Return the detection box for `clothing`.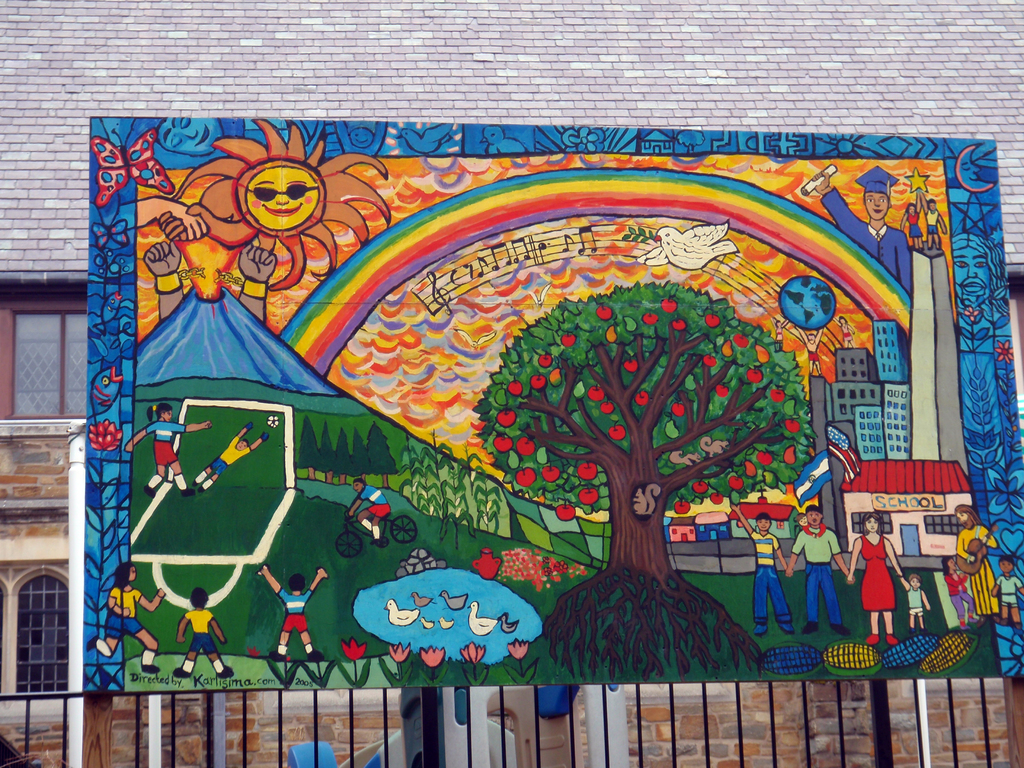
select_region(792, 527, 840, 627).
